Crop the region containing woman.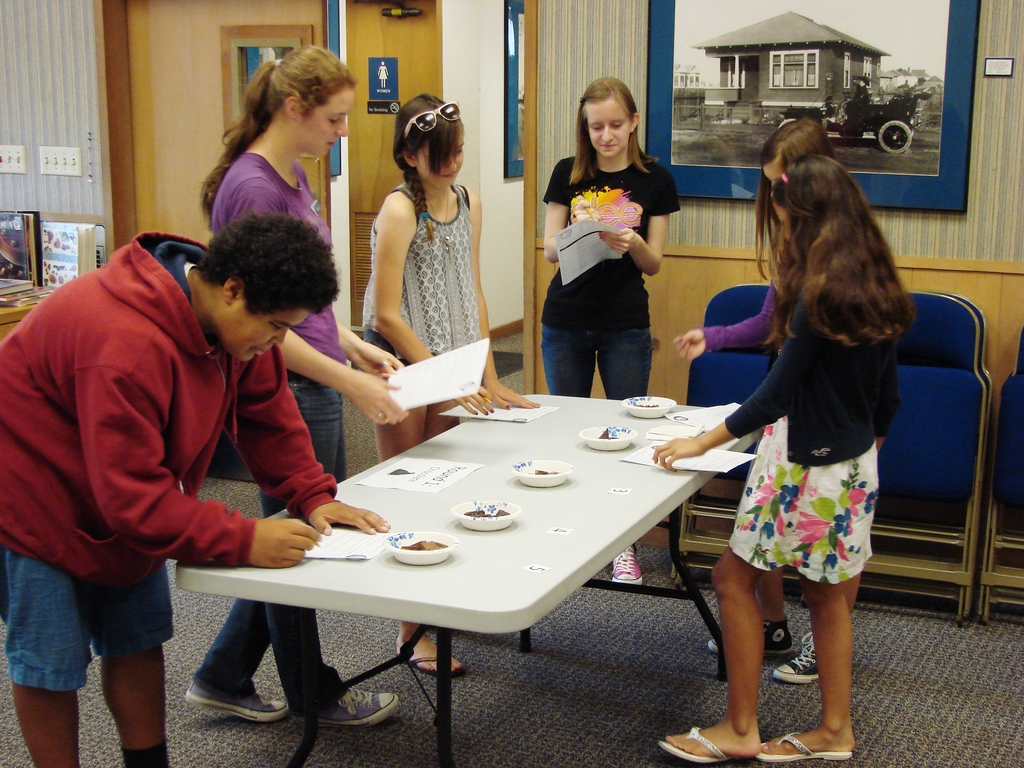
Crop region: BBox(653, 154, 915, 765).
